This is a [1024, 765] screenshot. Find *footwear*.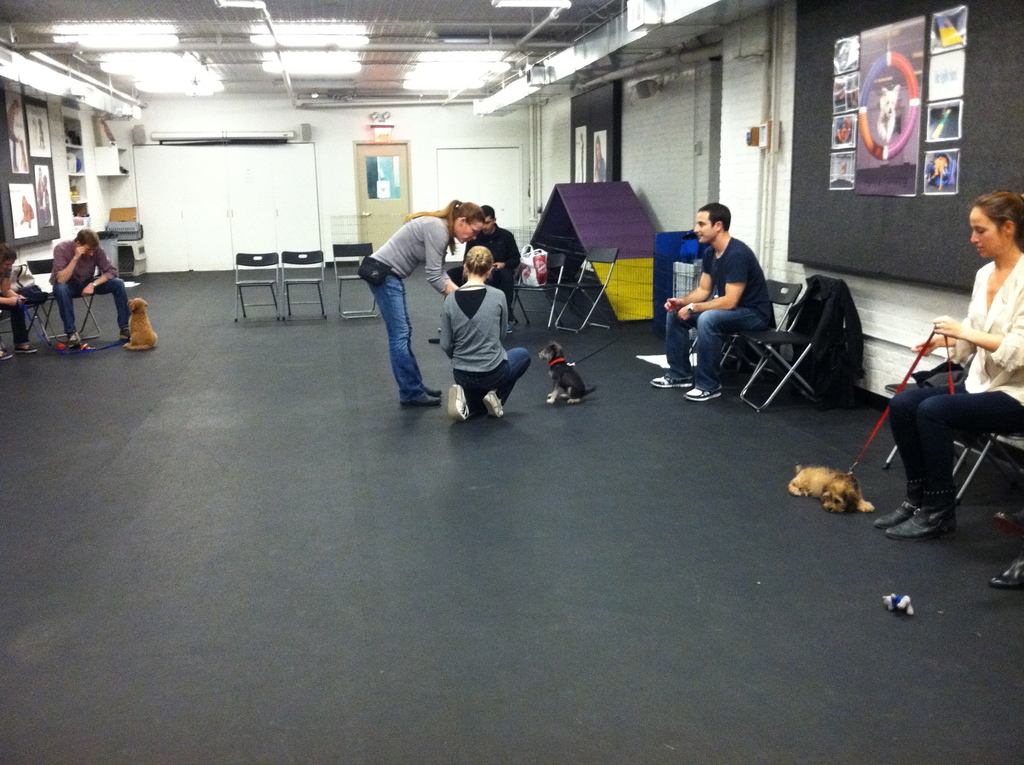
Bounding box: (x1=987, y1=554, x2=1023, y2=588).
